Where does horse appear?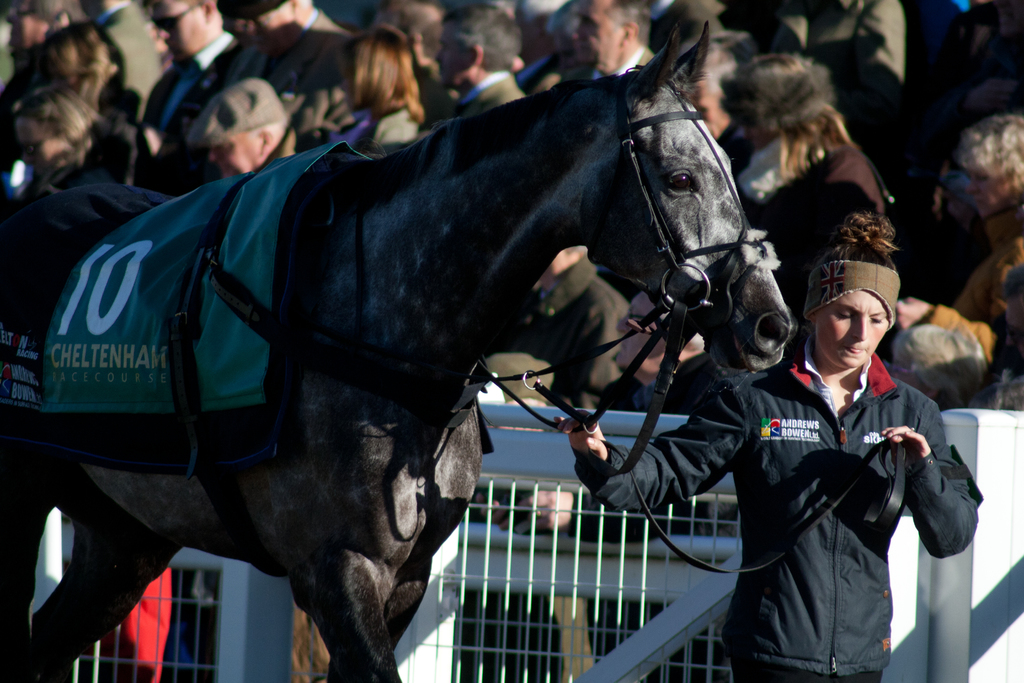
Appears at [2, 15, 799, 682].
